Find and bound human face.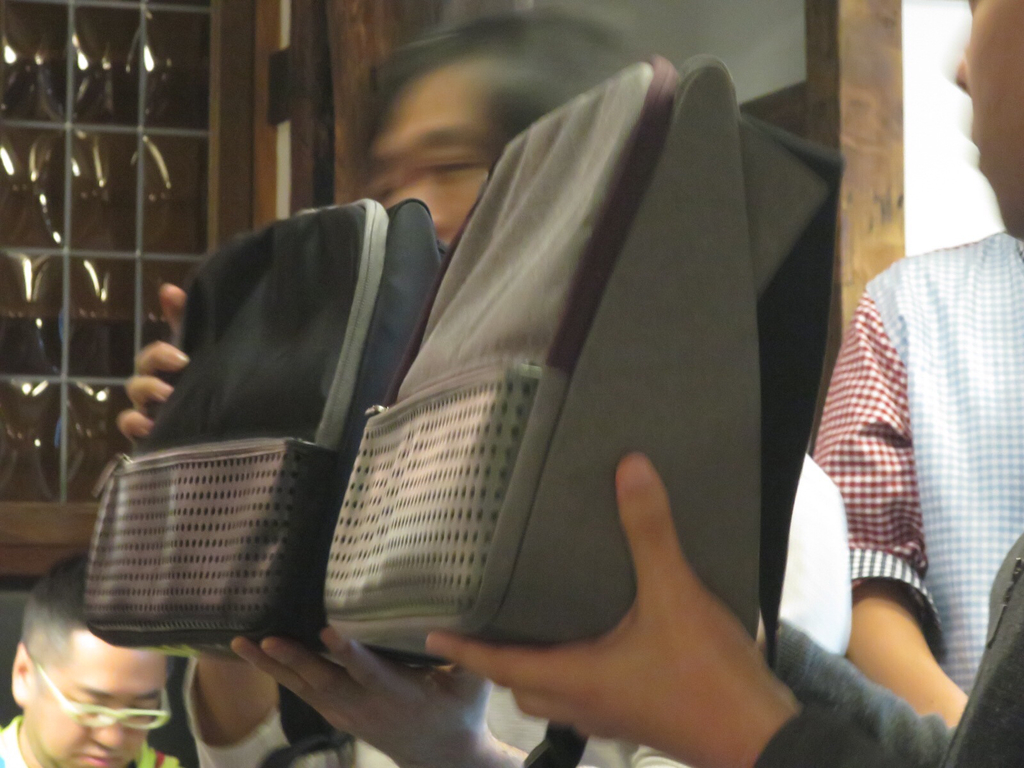
Bound: <bbox>954, 0, 1023, 234</bbox>.
